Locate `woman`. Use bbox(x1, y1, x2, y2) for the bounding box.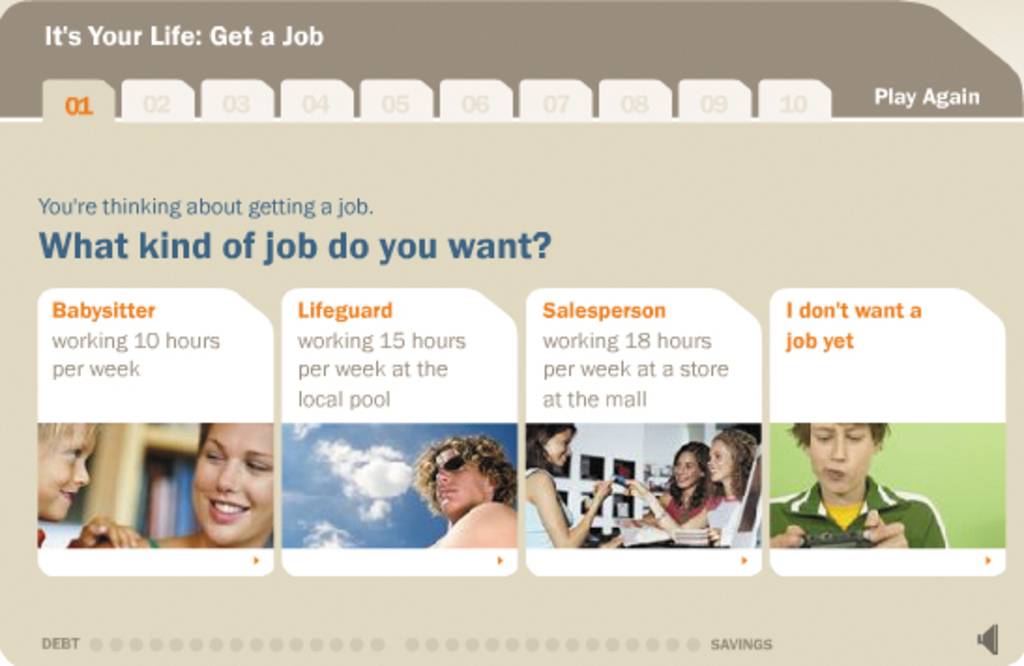
bbox(620, 427, 758, 561).
